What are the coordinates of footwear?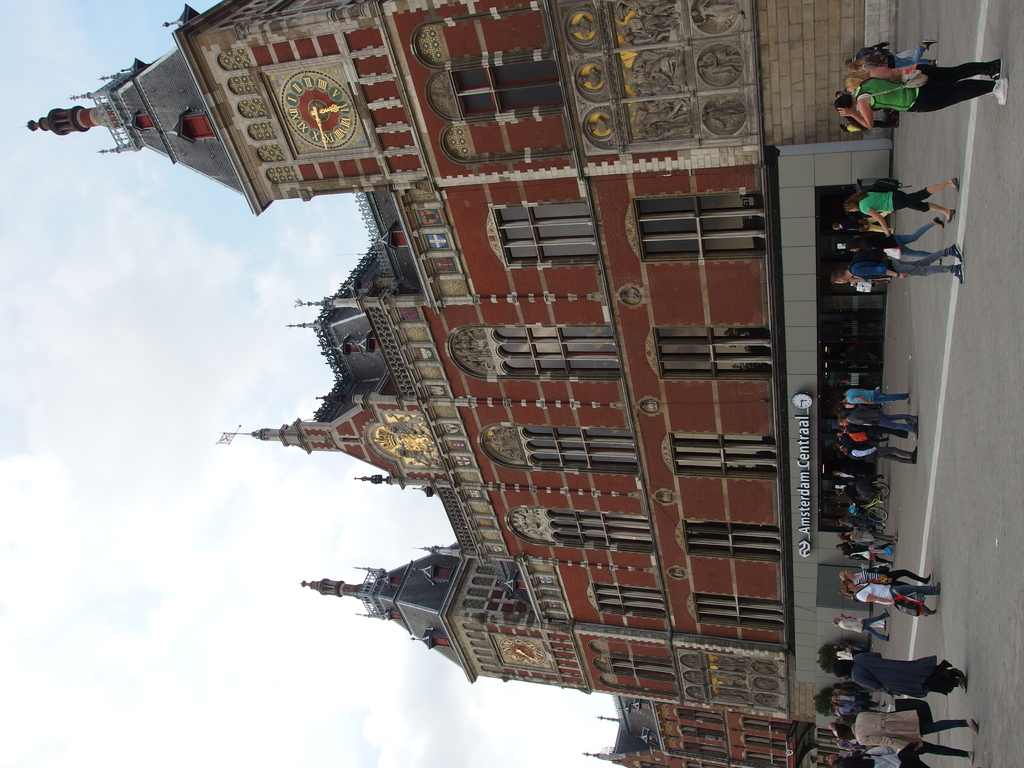
bbox(882, 607, 890, 617).
